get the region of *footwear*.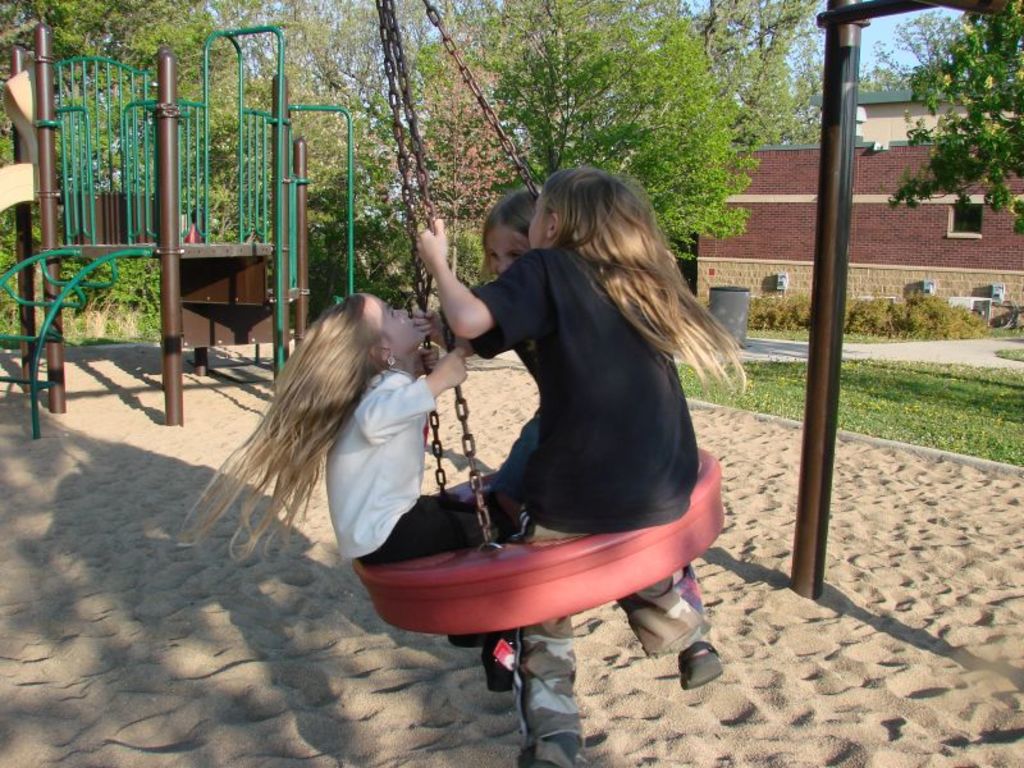
(left=507, top=746, right=585, bottom=767).
